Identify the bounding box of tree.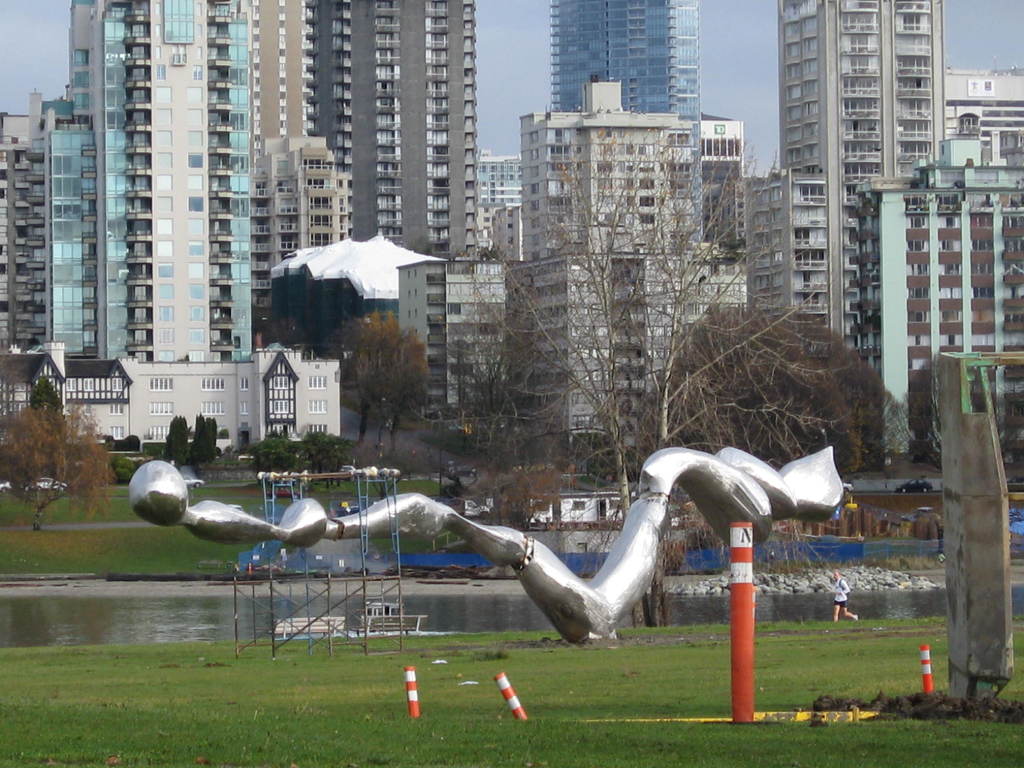
[166, 413, 195, 474].
